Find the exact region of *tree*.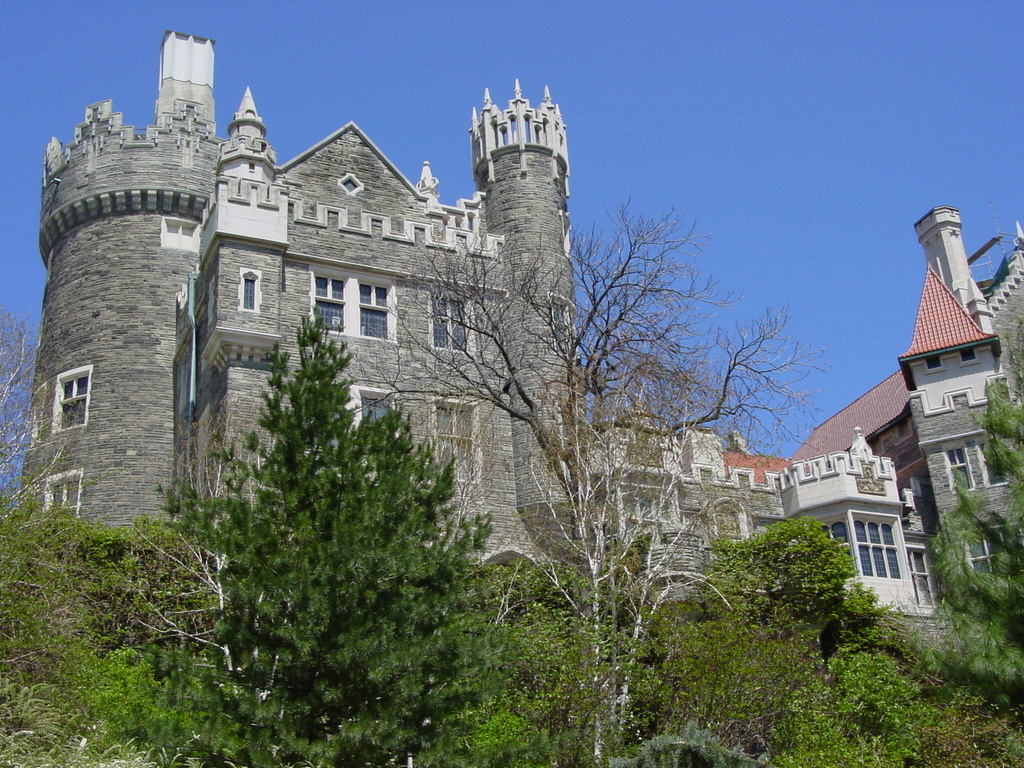
Exact region: <region>365, 193, 840, 598</region>.
